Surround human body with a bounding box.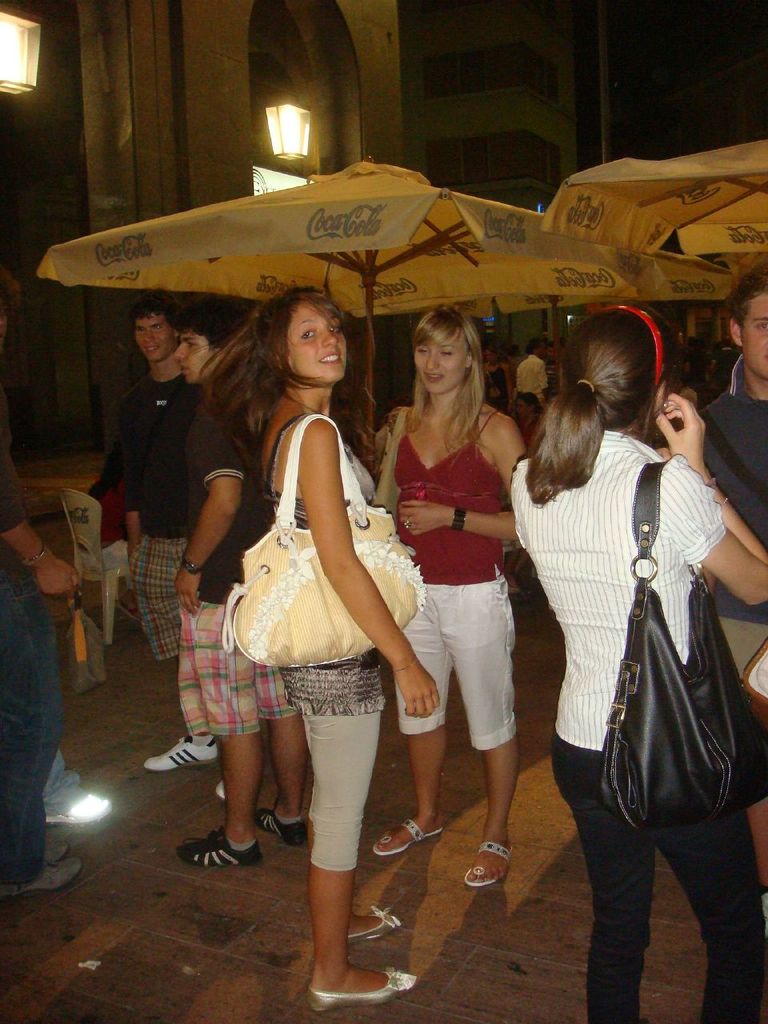
bbox(4, 370, 92, 905).
